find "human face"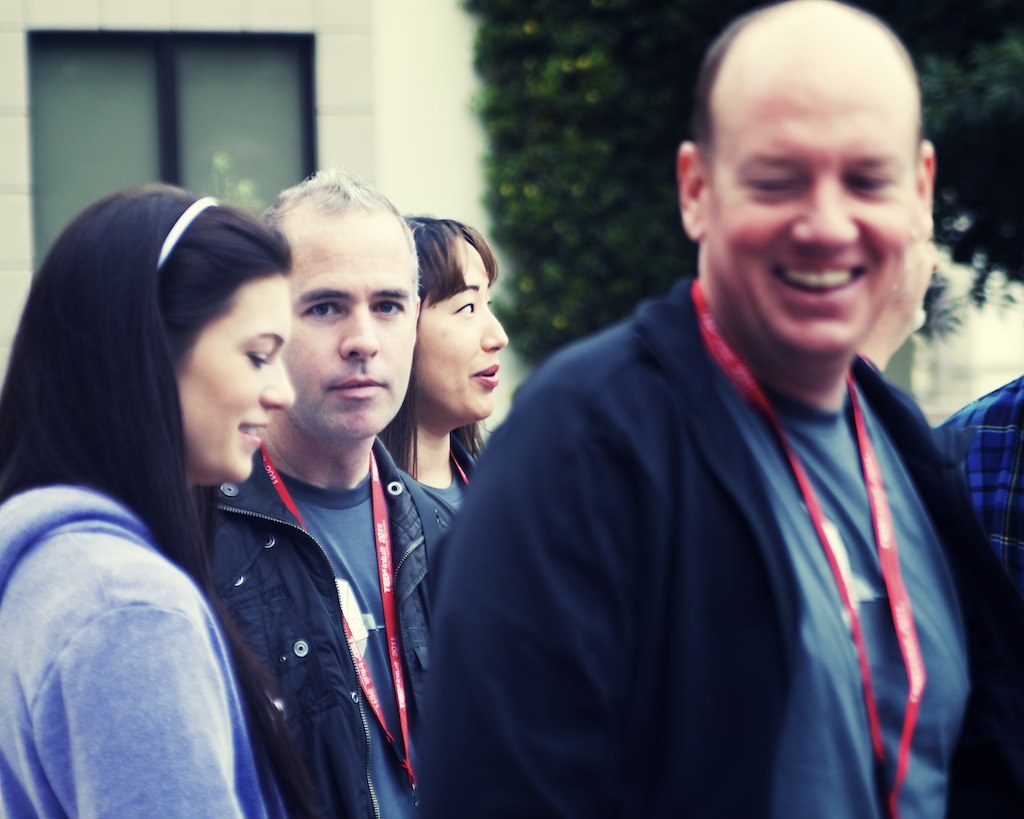
<region>420, 233, 507, 417</region>
